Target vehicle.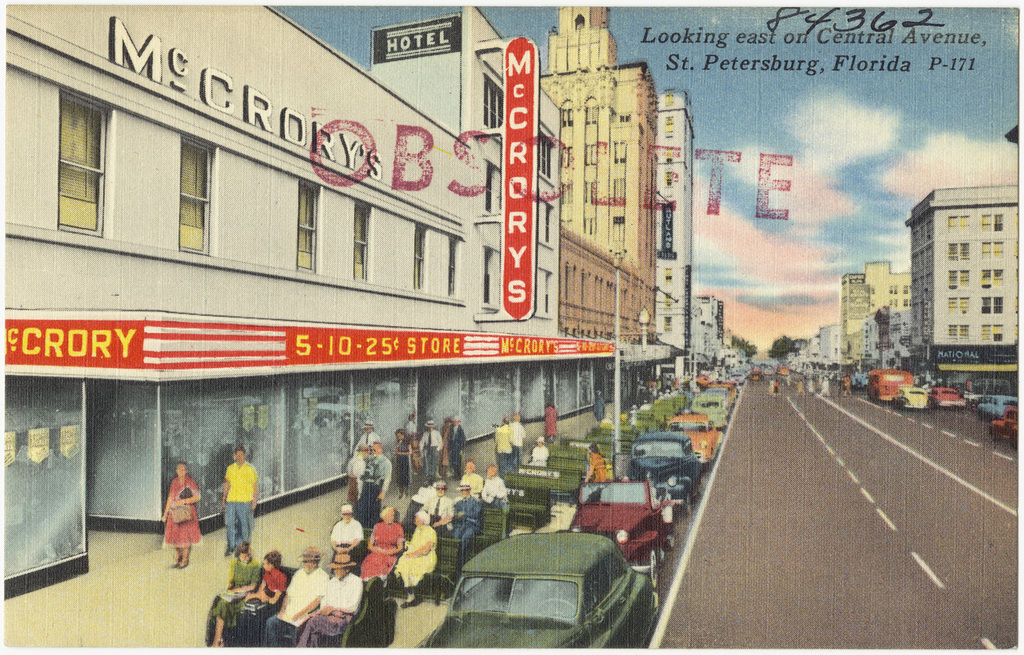
Target region: box(565, 477, 679, 579).
